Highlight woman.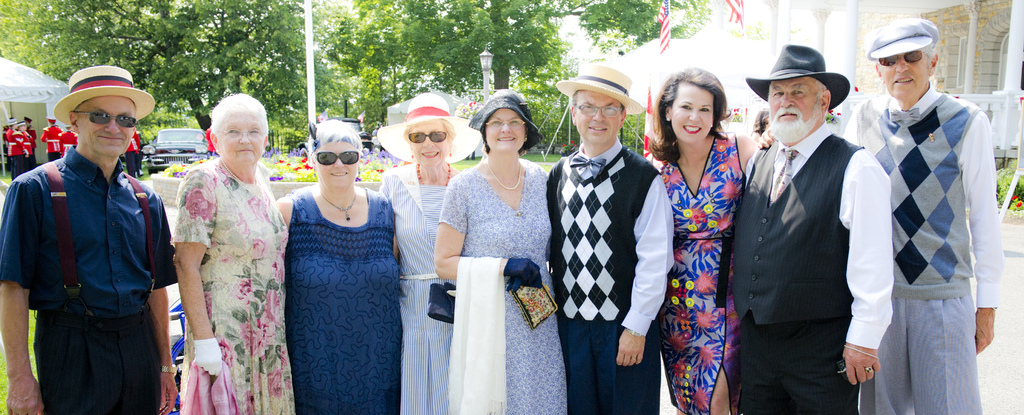
Highlighted region: bbox=[163, 90, 291, 414].
